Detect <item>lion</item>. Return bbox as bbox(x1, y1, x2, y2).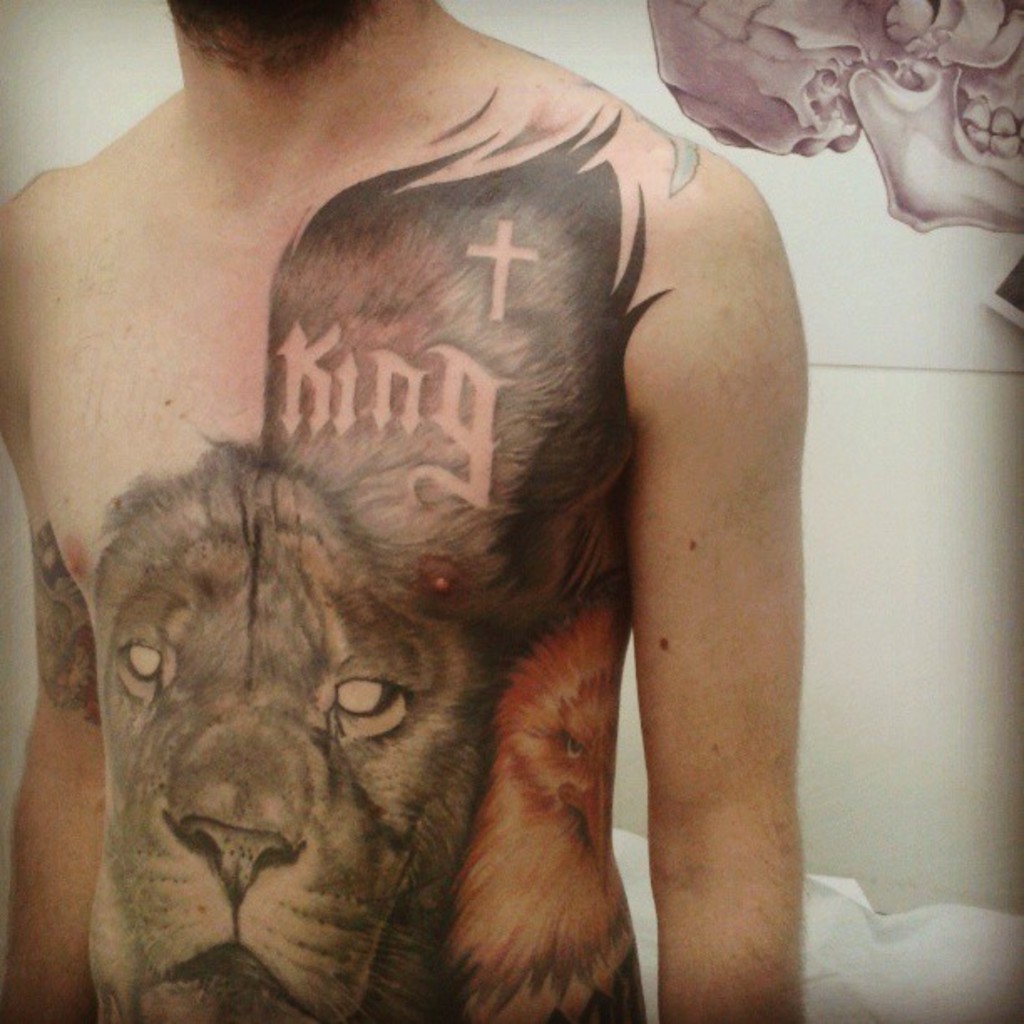
bbox(95, 443, 512, 1022).
